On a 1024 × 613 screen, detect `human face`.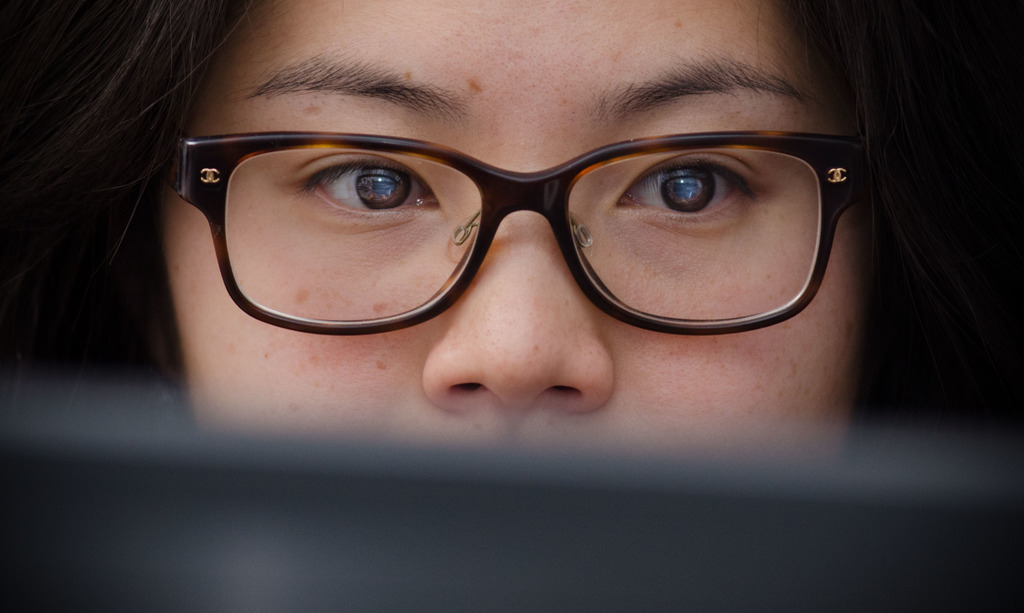
(157,0,867,477).
